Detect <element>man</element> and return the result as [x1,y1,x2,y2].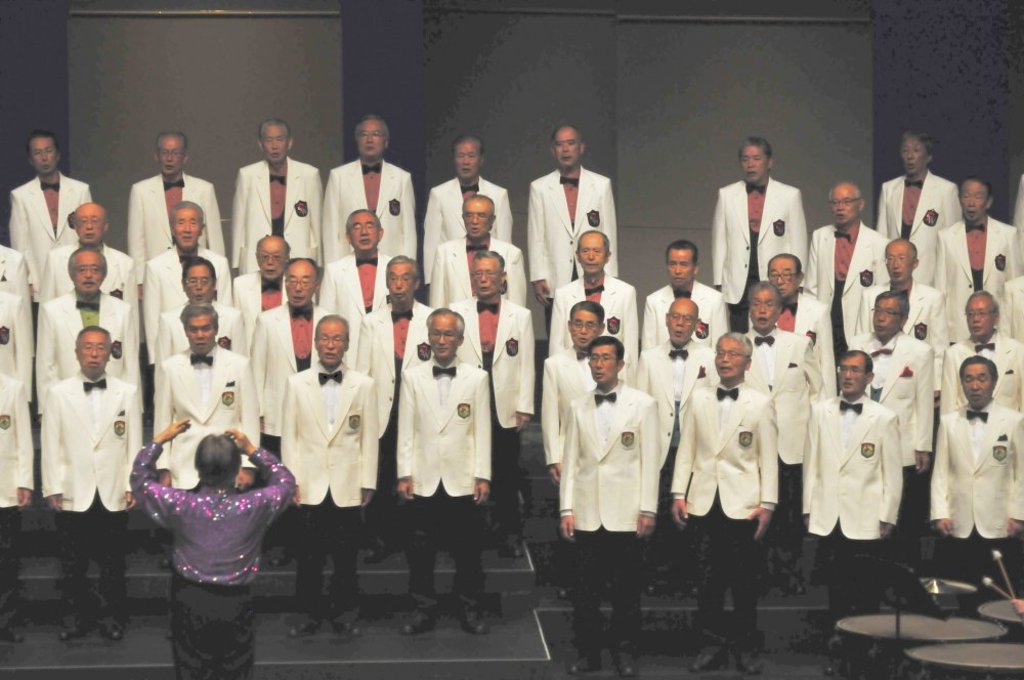
[129,411,299,679].
